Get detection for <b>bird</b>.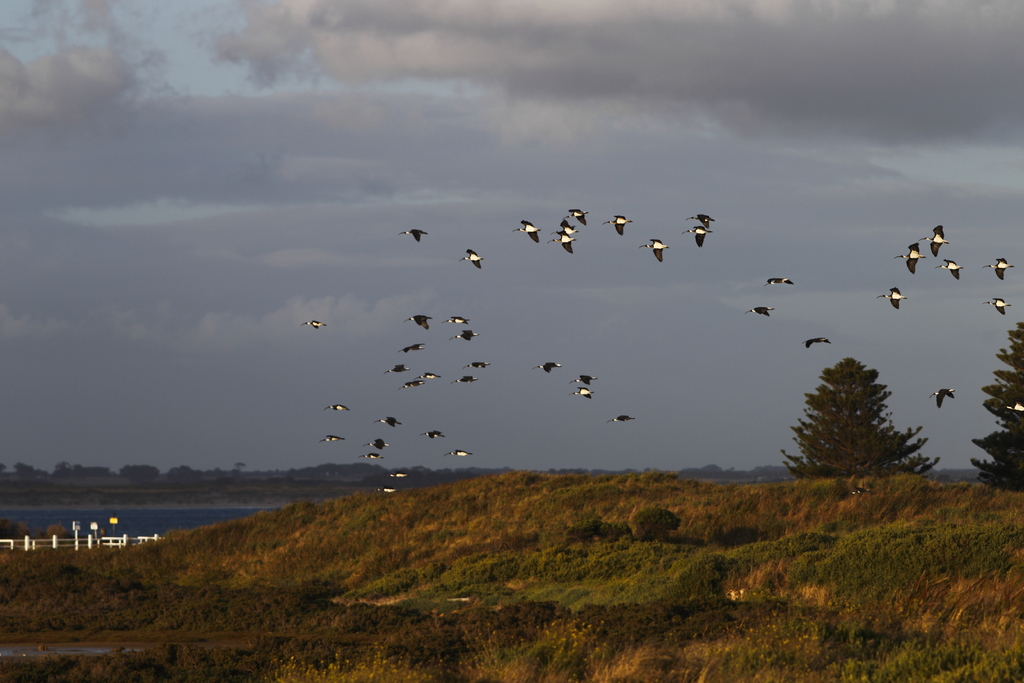
Detection: <box>396,225,430,243</box>.
